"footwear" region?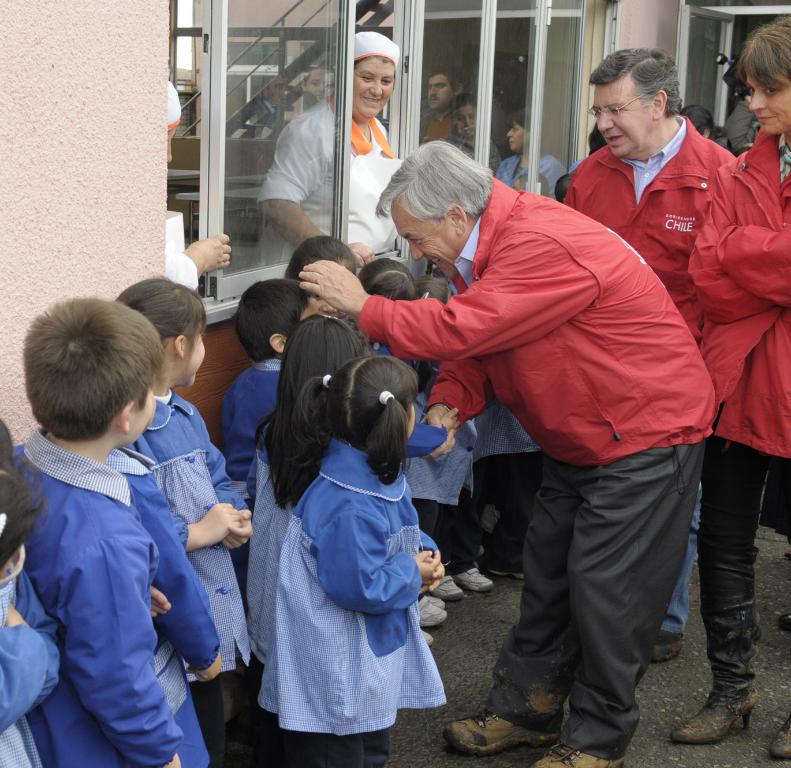
bbox(452, 568, 492, 591)
